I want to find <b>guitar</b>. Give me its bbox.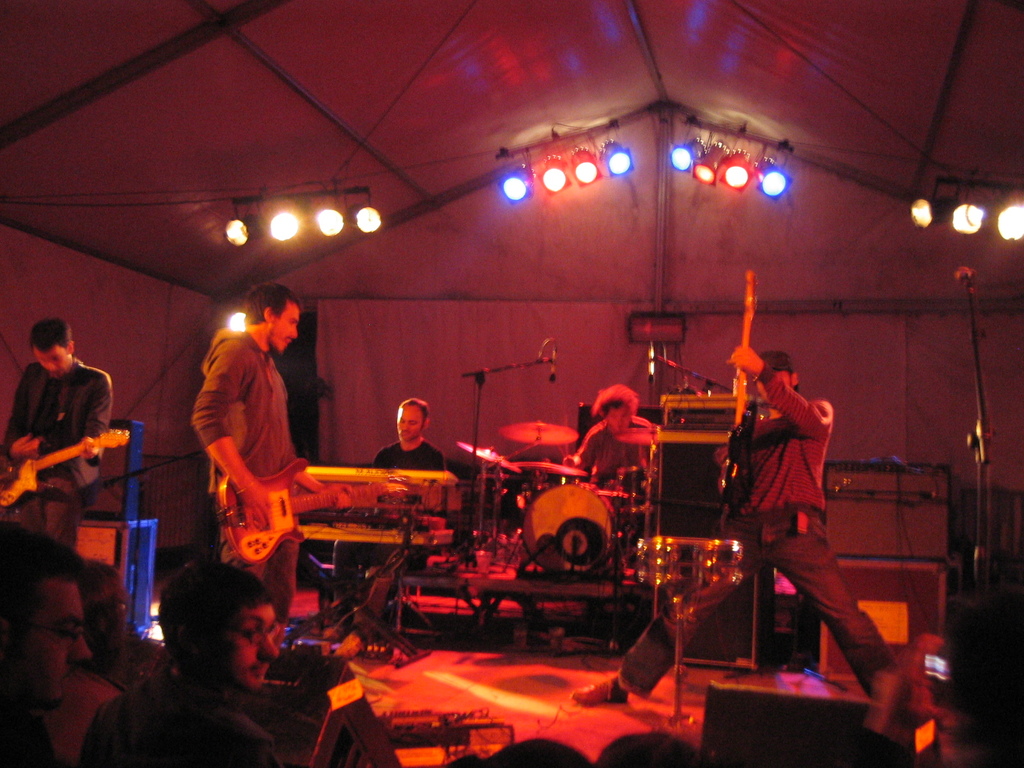
box(714, 266, 762, 511).
